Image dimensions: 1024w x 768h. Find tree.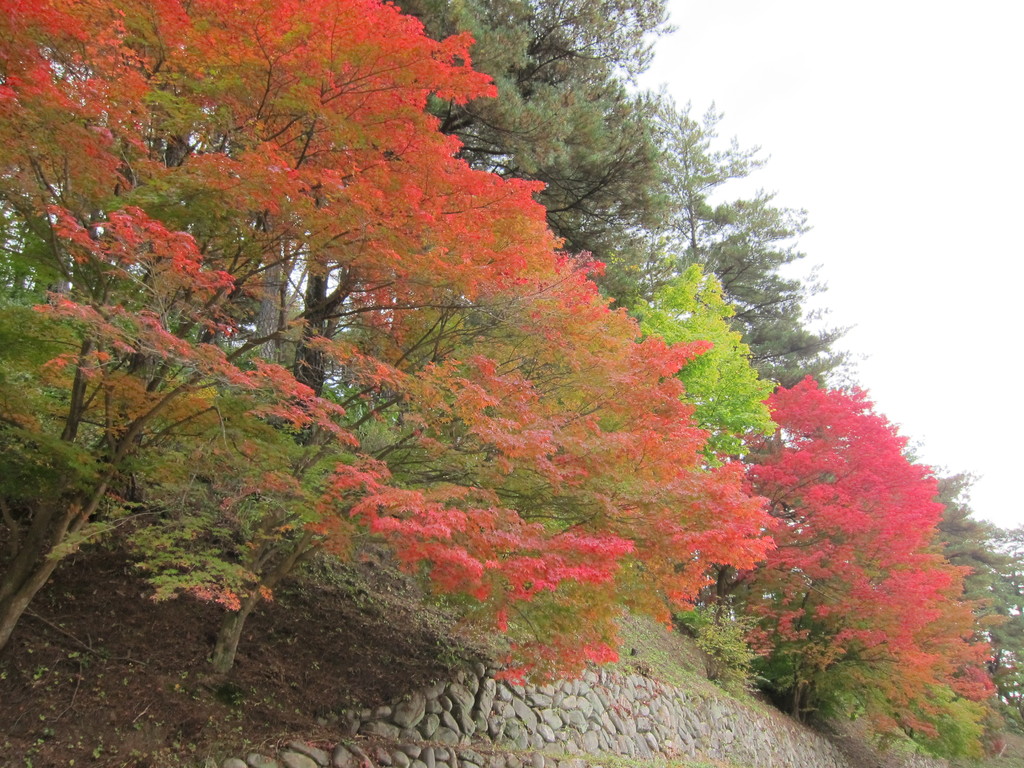
rect(763, 657, 1002, 757).
